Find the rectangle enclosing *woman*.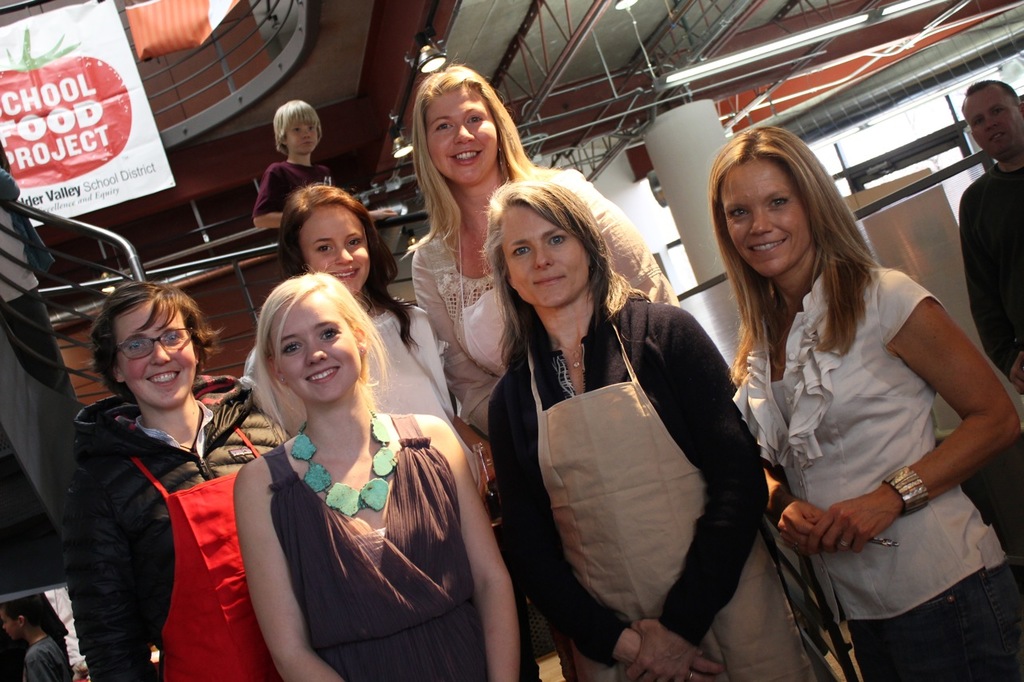
BBox(234, 177, 492, 536).
